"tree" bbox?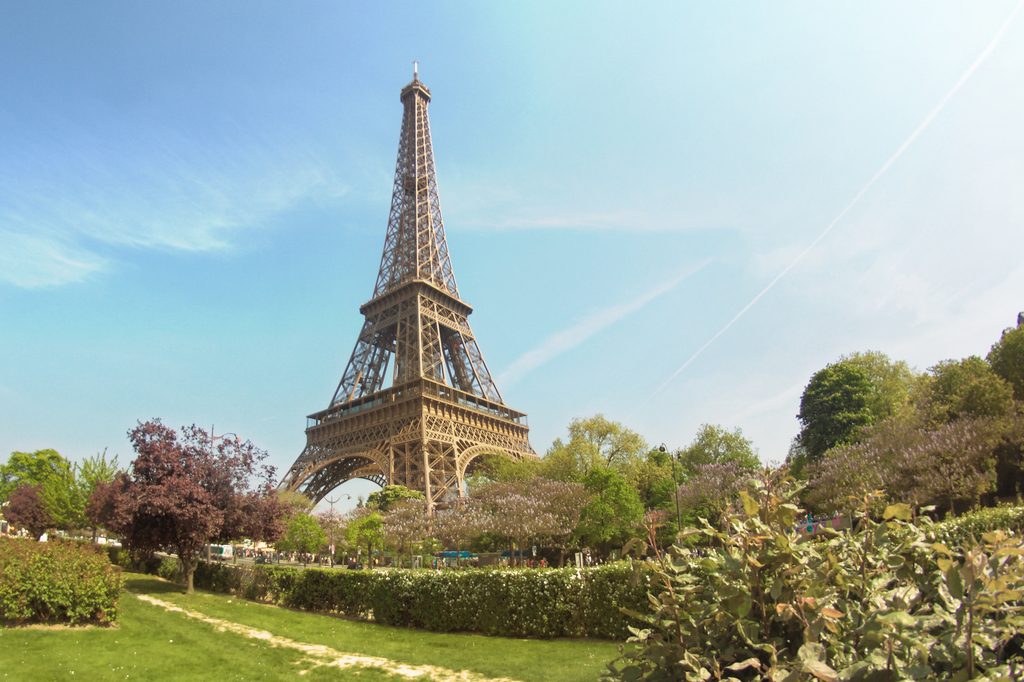
{"x1": 73, "y1": 441, "x2": 127, "y2": 546}
